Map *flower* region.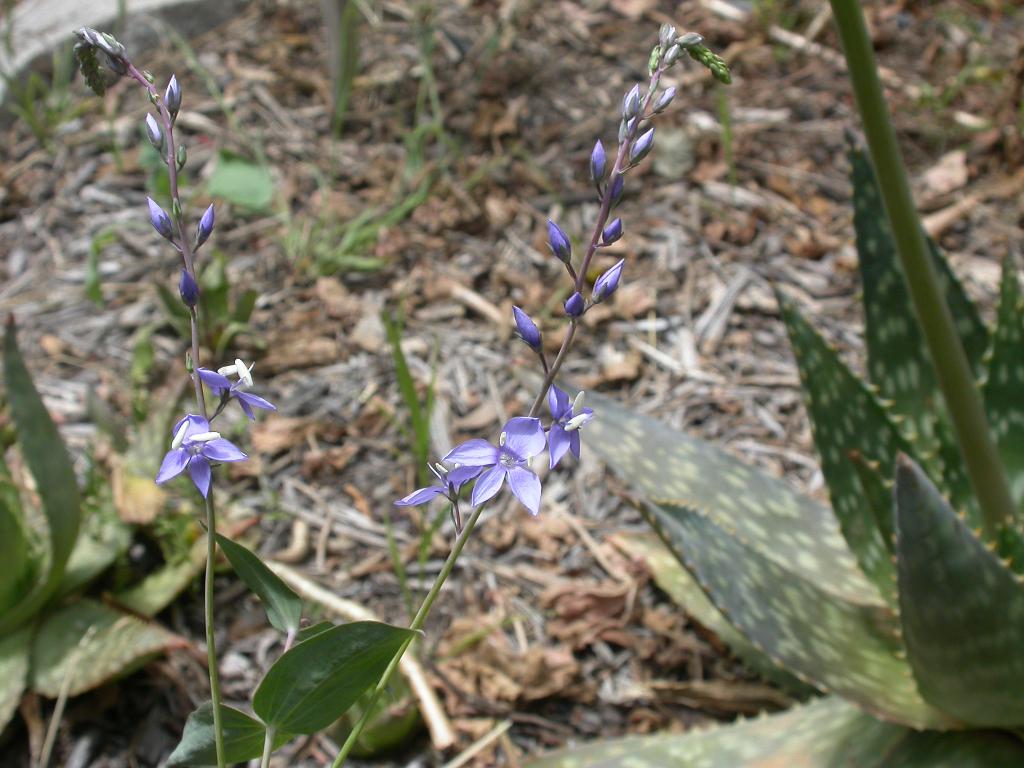
Mapped to box(154, 412, 248, 496).
